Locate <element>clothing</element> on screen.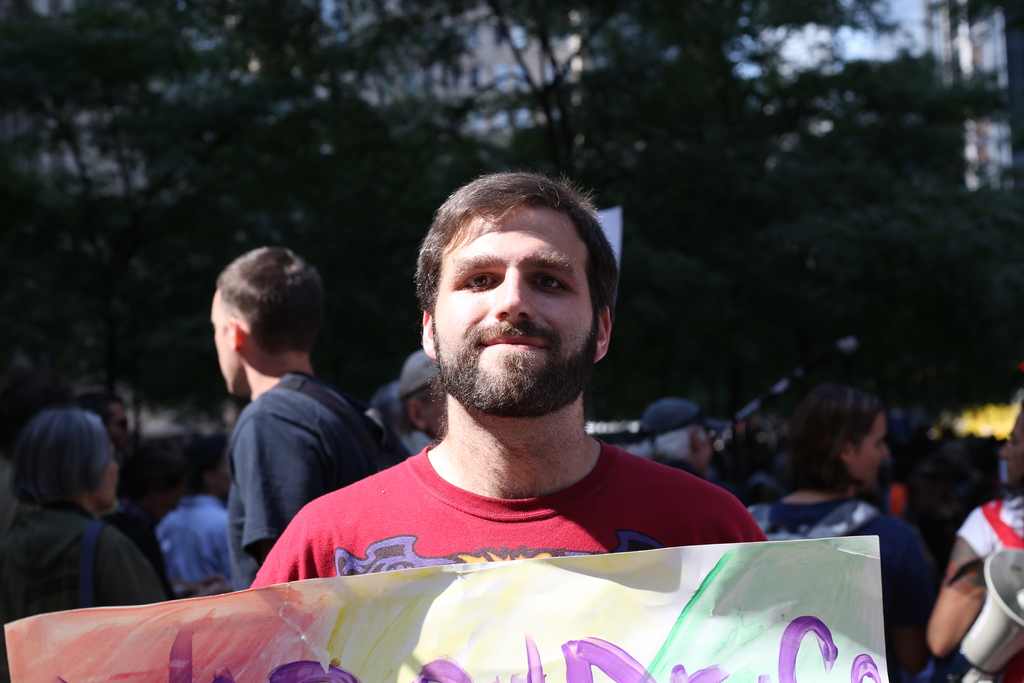
On screen at BBox(248, 444, 770, 588).
